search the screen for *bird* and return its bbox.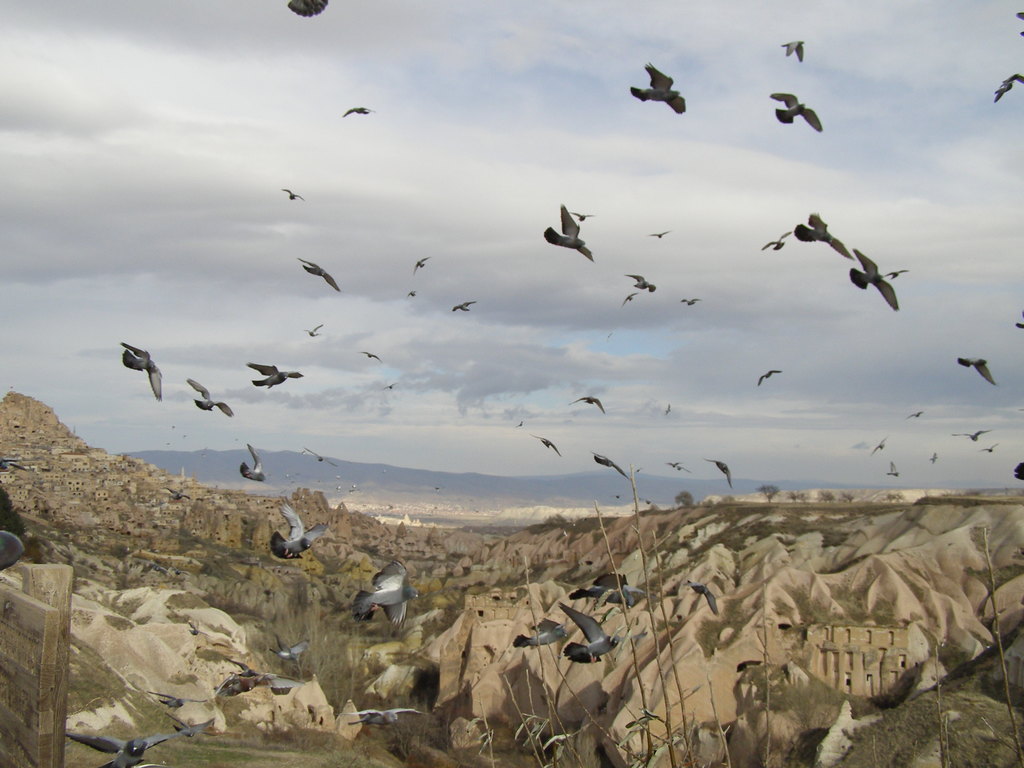
Found: l=927, t=449, r=940, b=467.
